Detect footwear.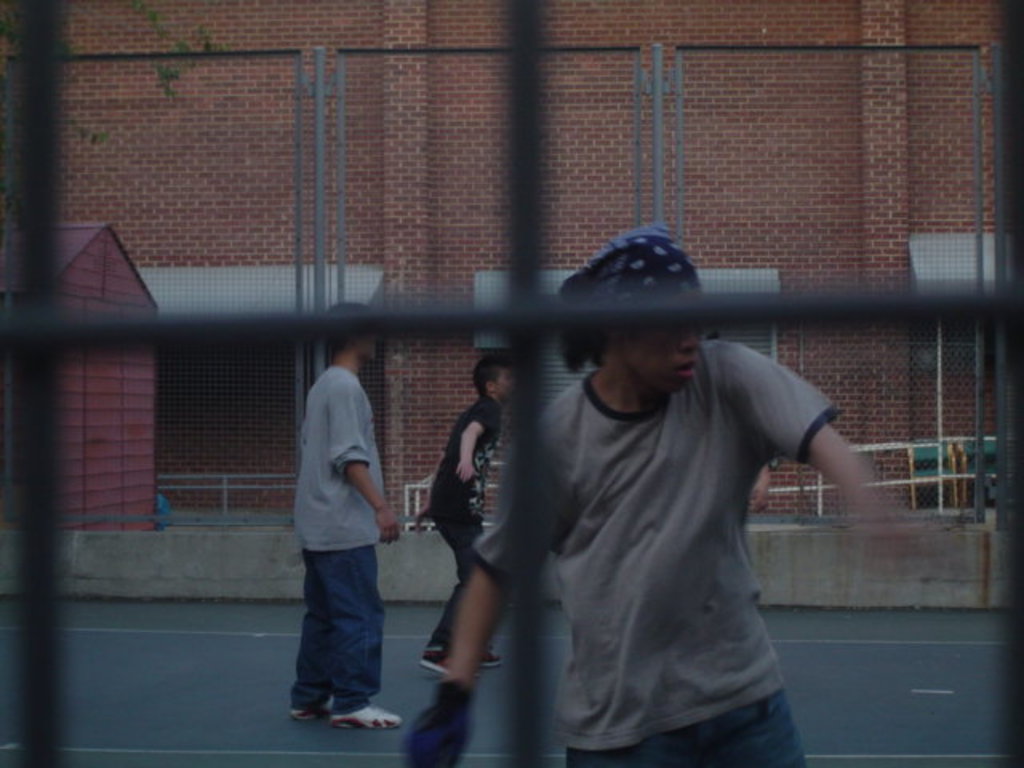
Detected at 328, 707, 403, 725.
